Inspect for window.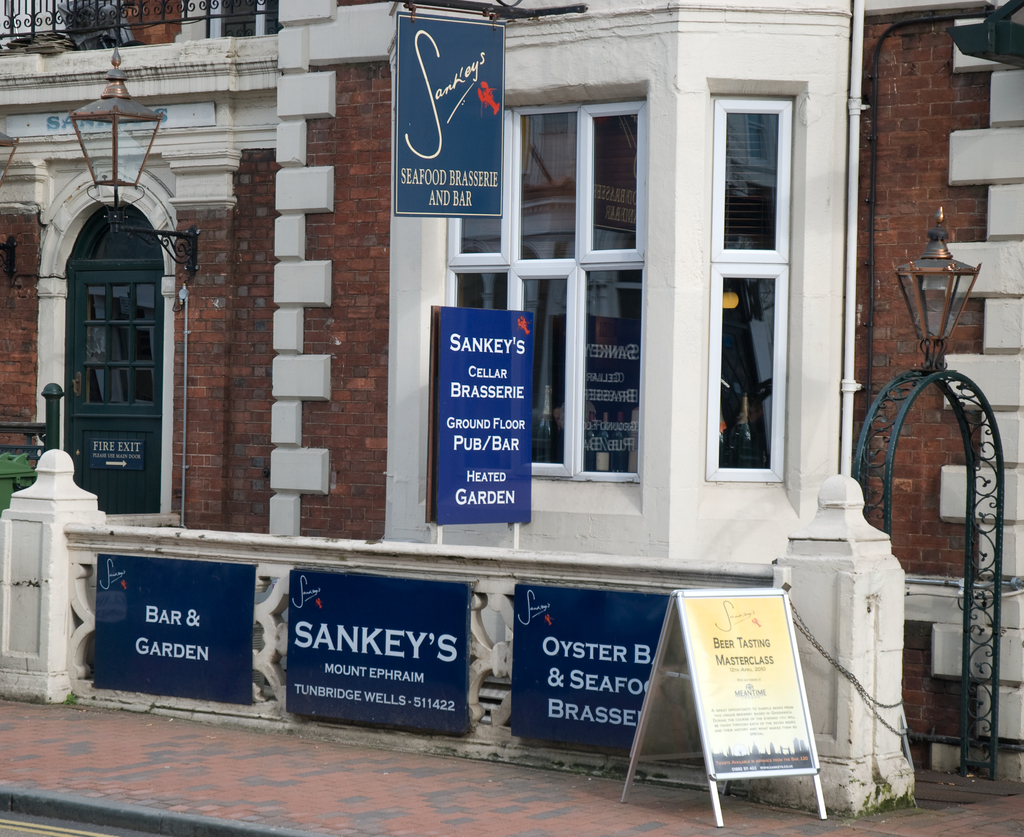
Inspection: <bbox>429, 90, 640, 271</bbox>.
